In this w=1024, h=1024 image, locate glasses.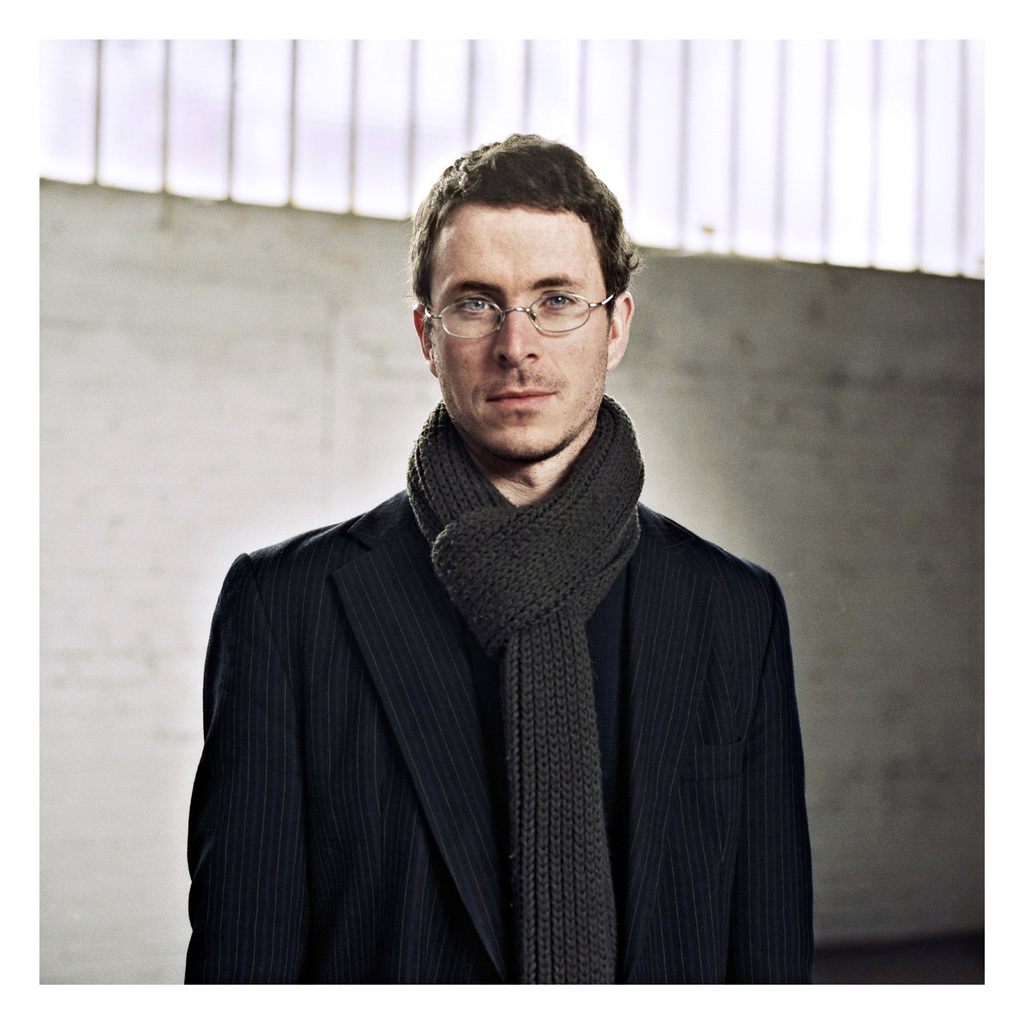
Bounding box: (422,289,620,340).
